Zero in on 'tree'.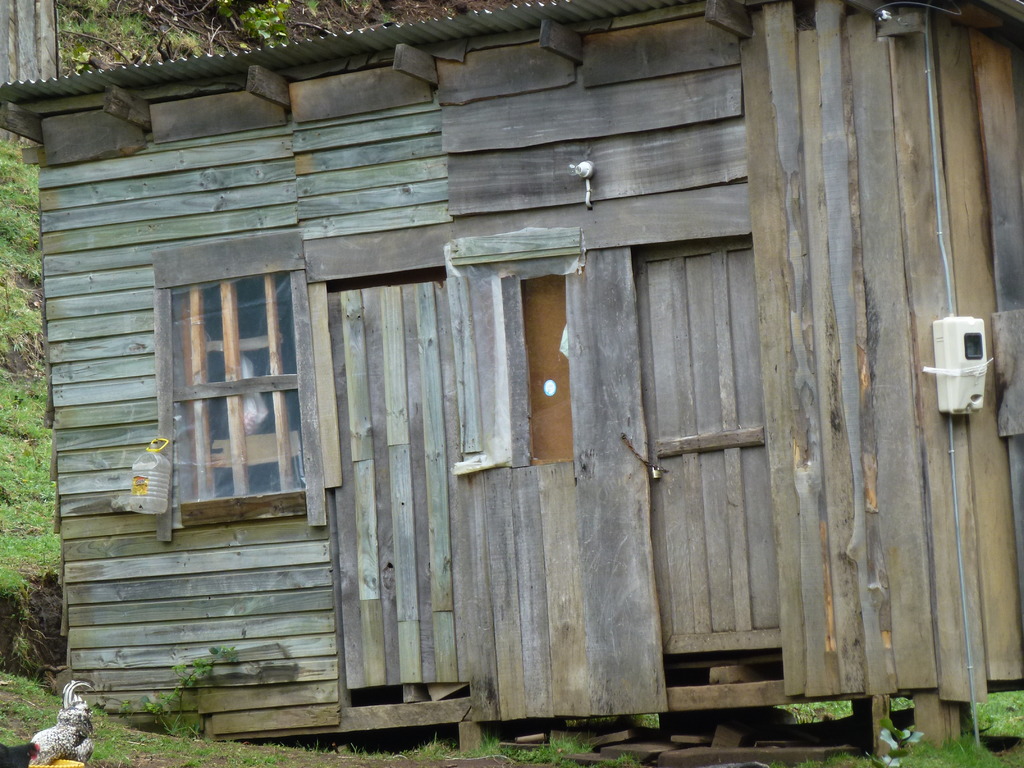
Zeroed in: [x1=55, y1=0, x2=514, y2=74].
